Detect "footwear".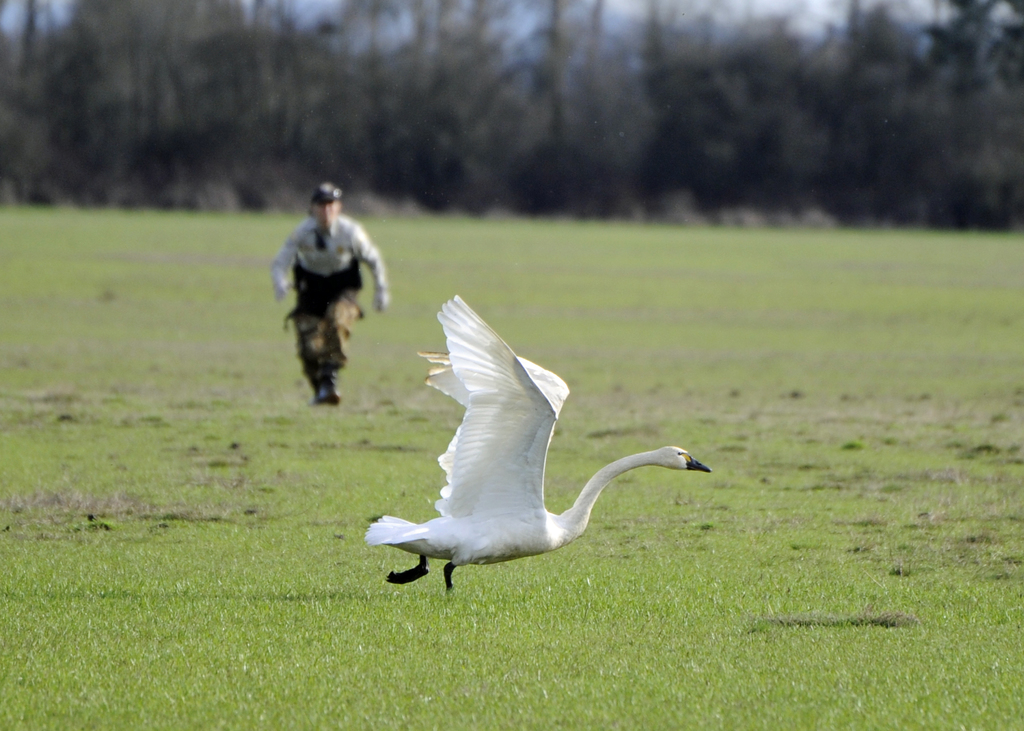
Detected at <box>317,379,342,399</box>.
